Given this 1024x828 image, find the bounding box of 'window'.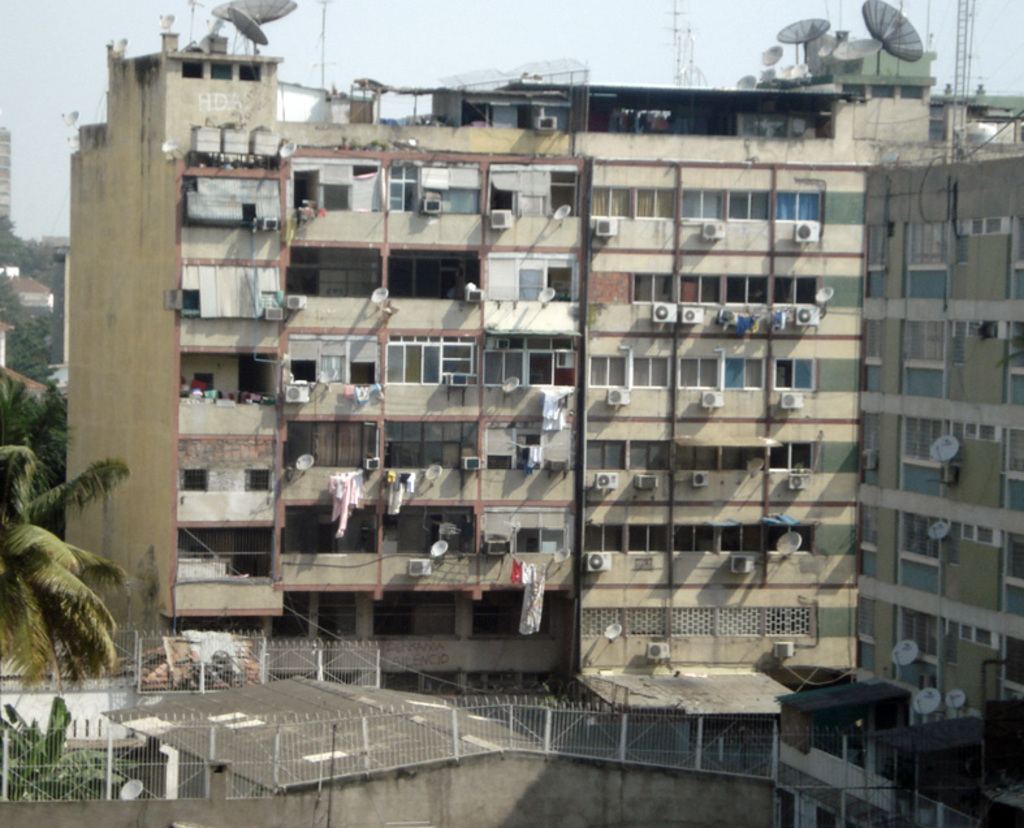
BBox(902, 618, 949, 655).
